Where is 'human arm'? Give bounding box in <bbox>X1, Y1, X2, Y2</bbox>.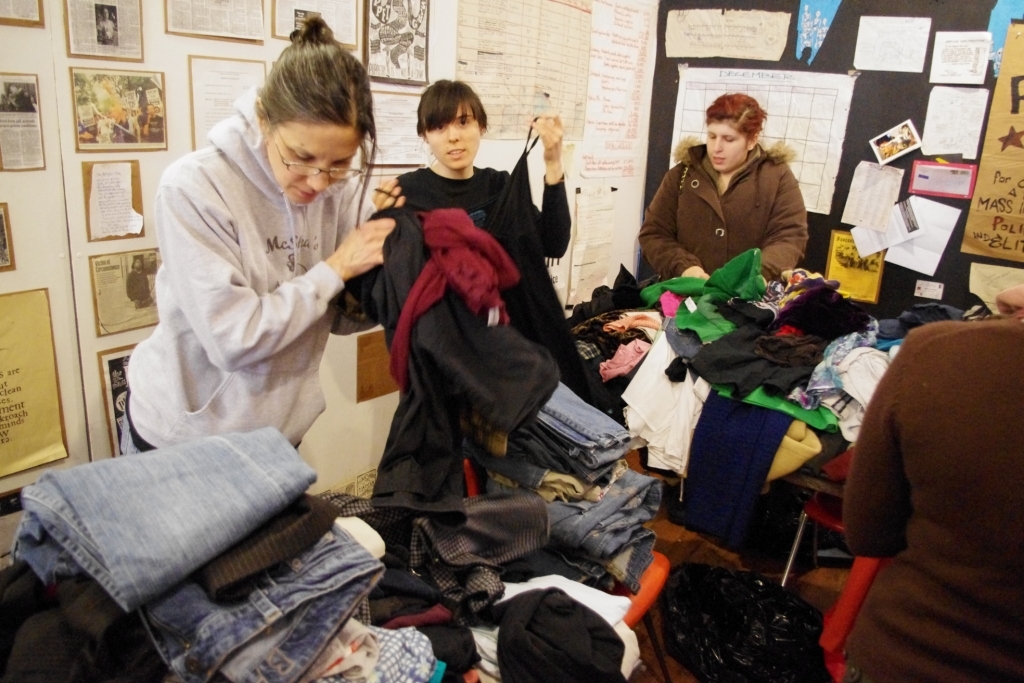
<bbox>835, 332, 923, 561</bbox>.
